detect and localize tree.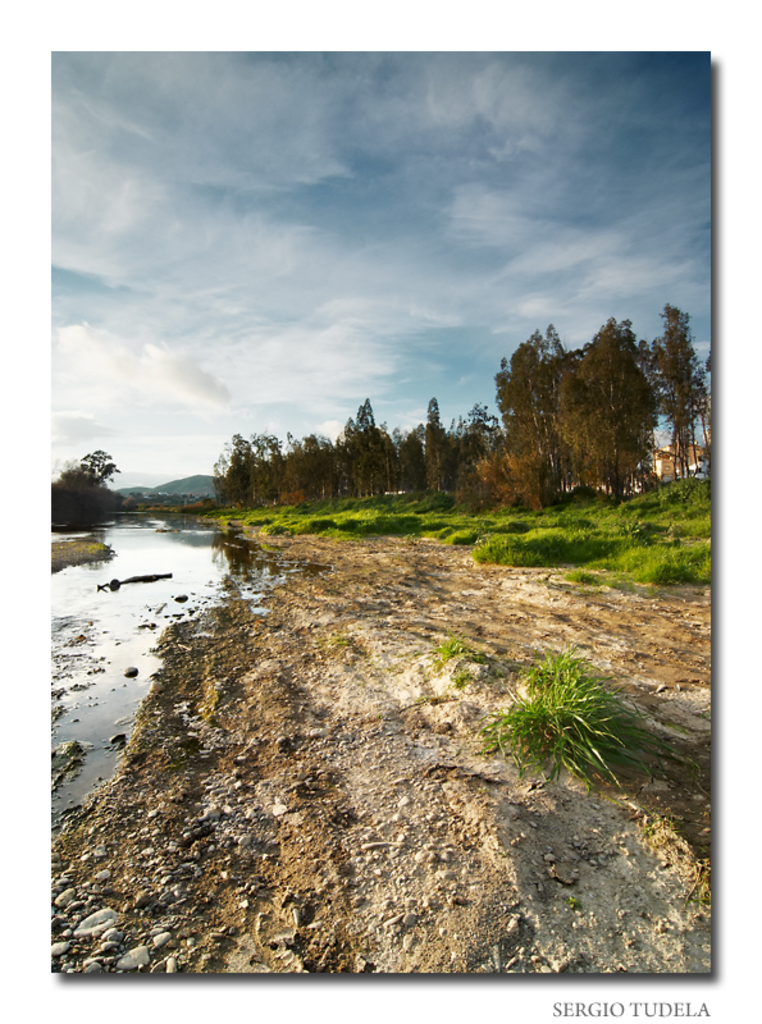
Localized at 78/445/124/531.
